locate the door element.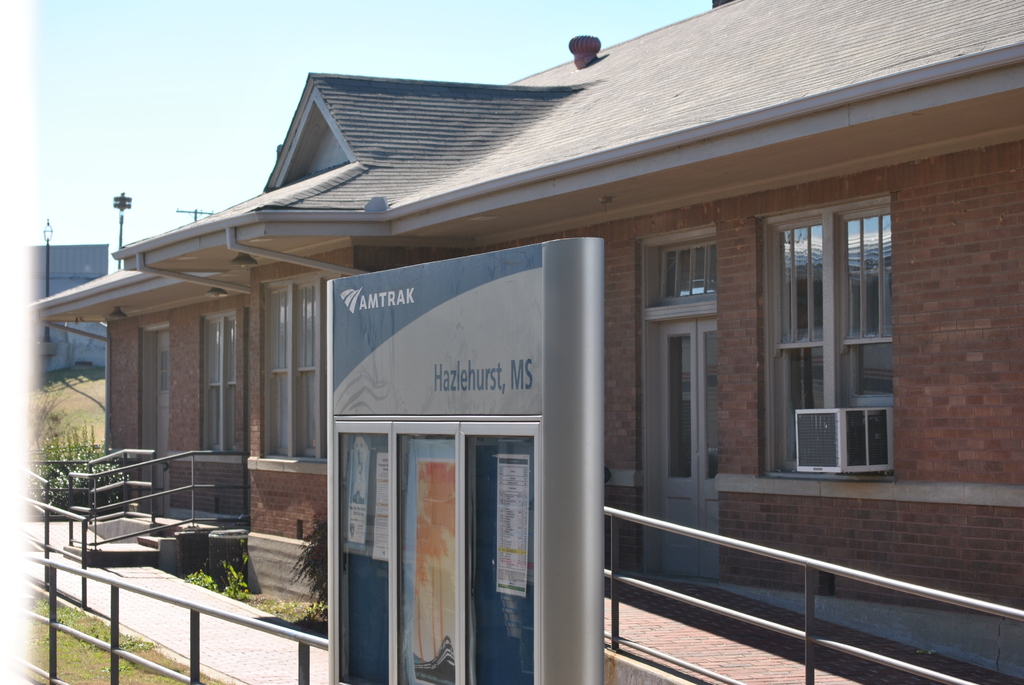
Element bbox: select_region(147, 326, 171, 507).
